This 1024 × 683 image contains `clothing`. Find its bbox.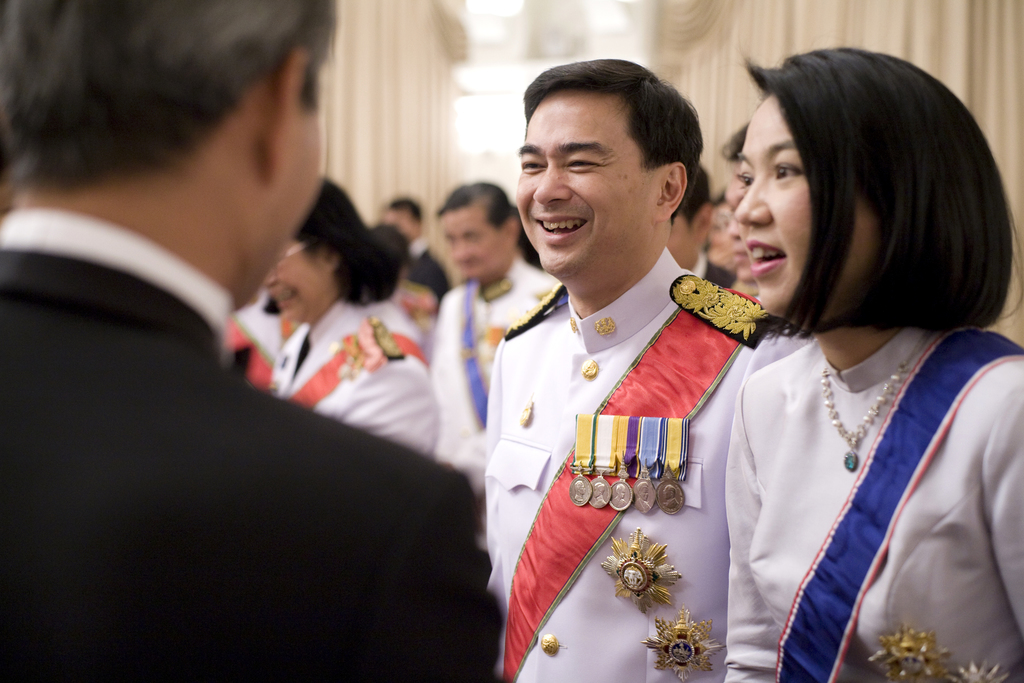
detection(0, 206, 513, 682).
